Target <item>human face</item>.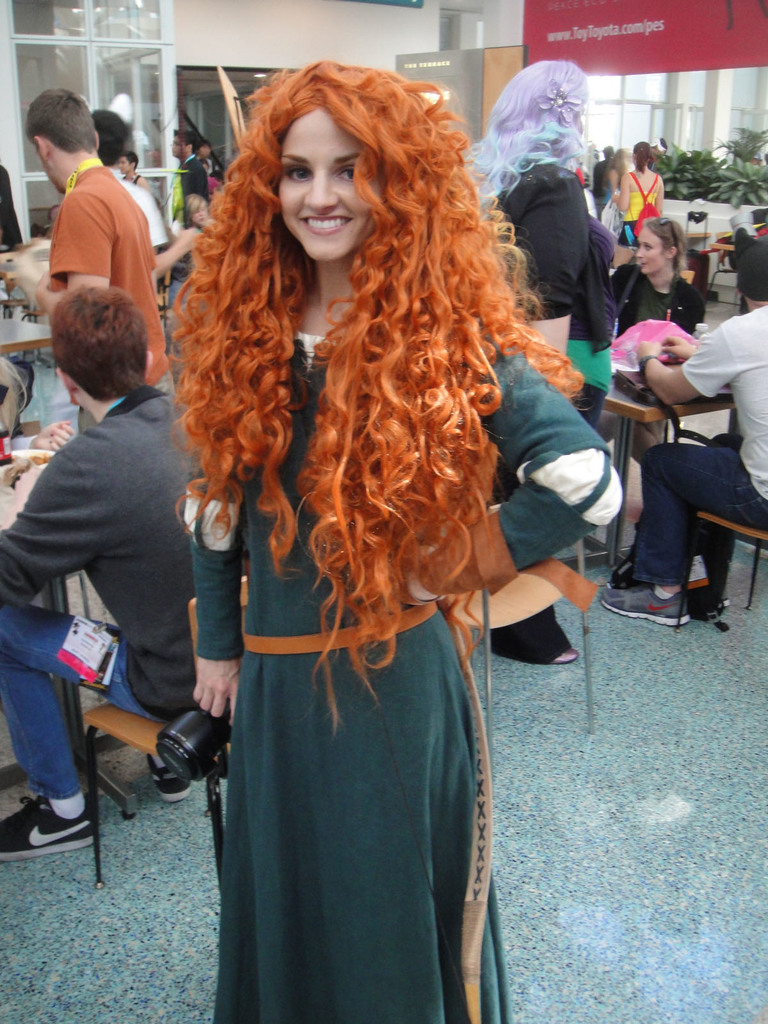
Target region: 635, 225, 668, 274.
